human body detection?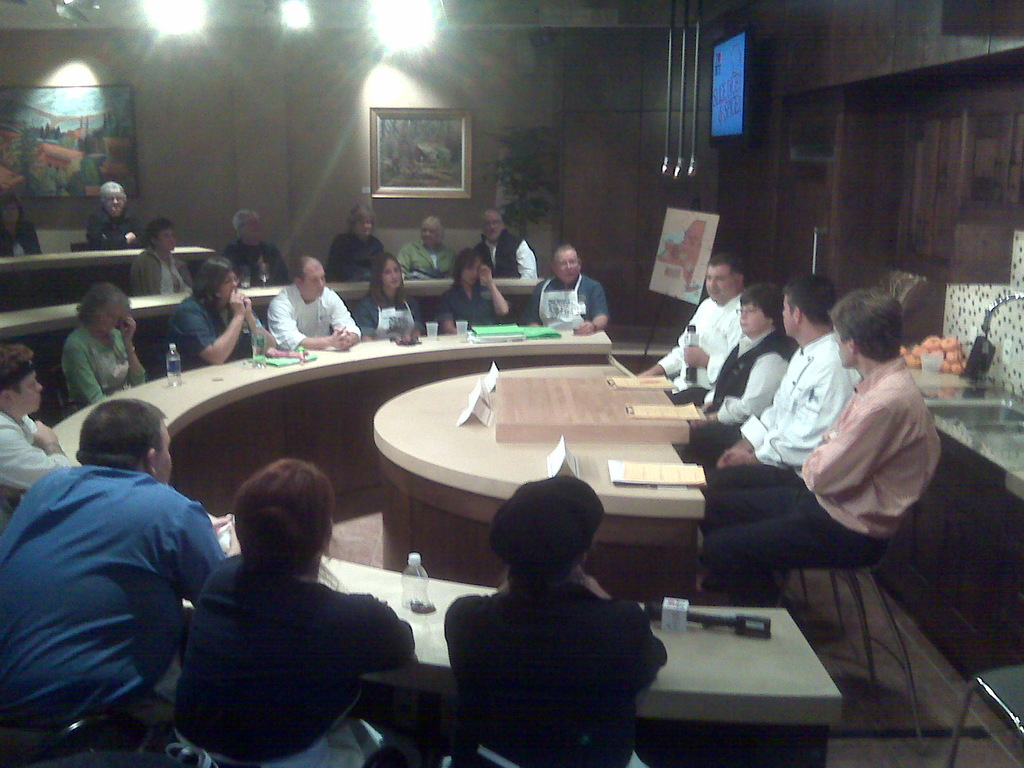
(170, 450, 422, 767)
